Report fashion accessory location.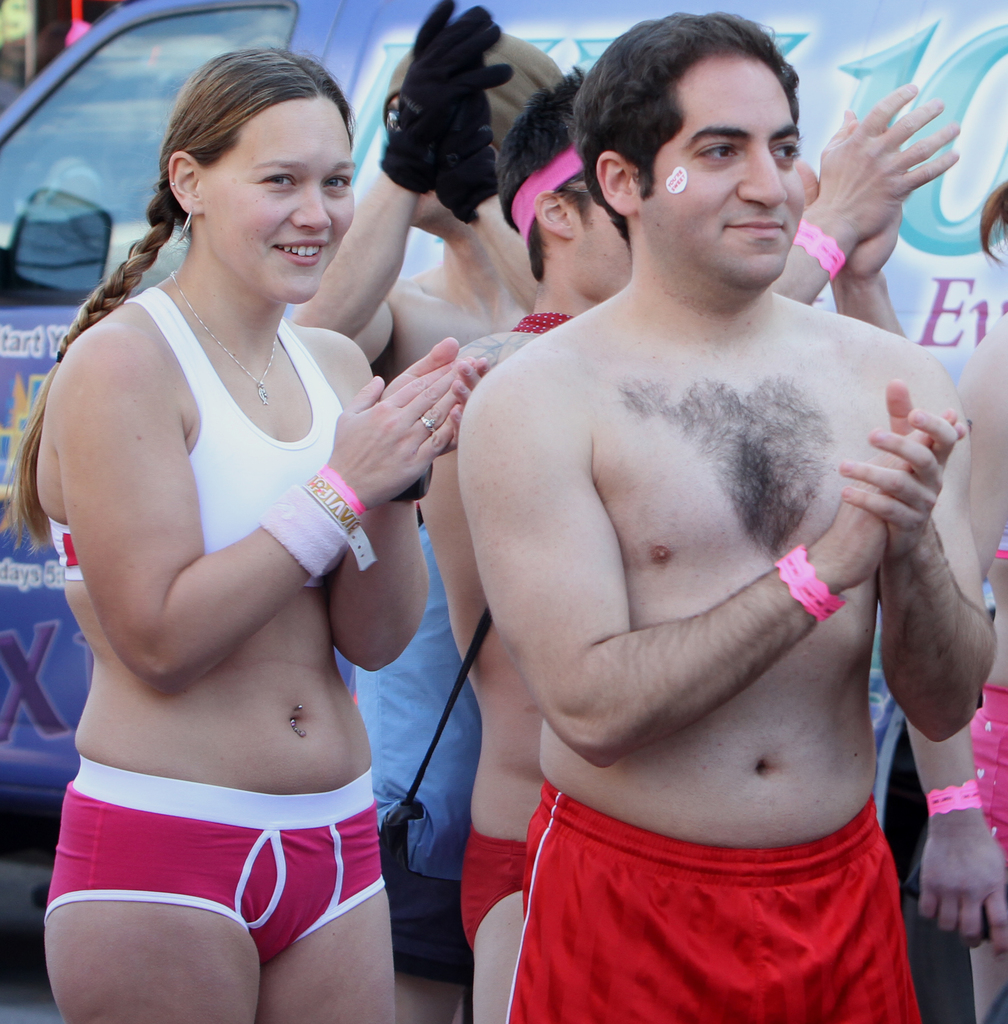
Report: BBox(166, 176, 180, 195).
